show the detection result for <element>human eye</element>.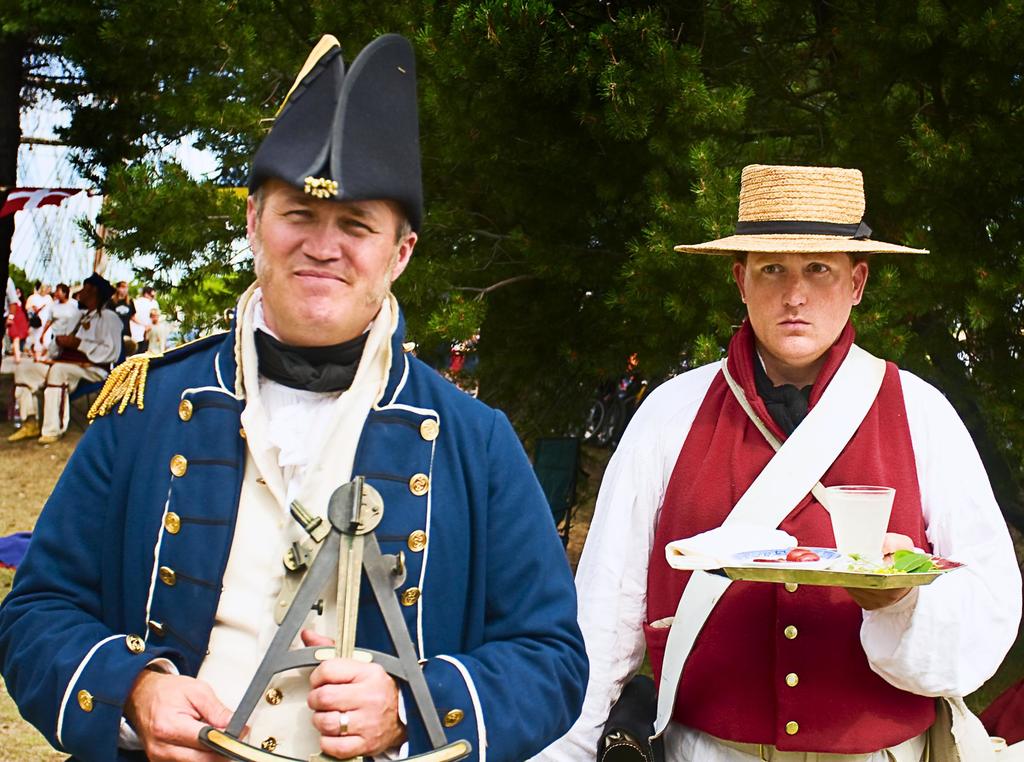
(752, 260, 787, 278).
